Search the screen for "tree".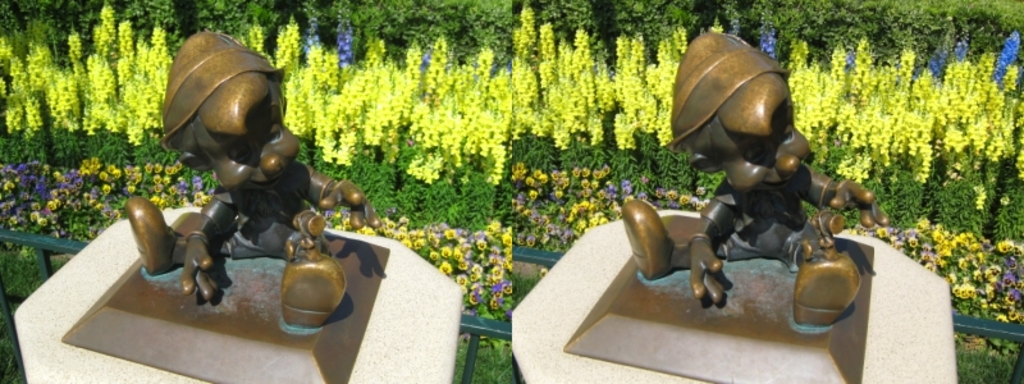
Found at bbox(293, 0, 518, 221).
